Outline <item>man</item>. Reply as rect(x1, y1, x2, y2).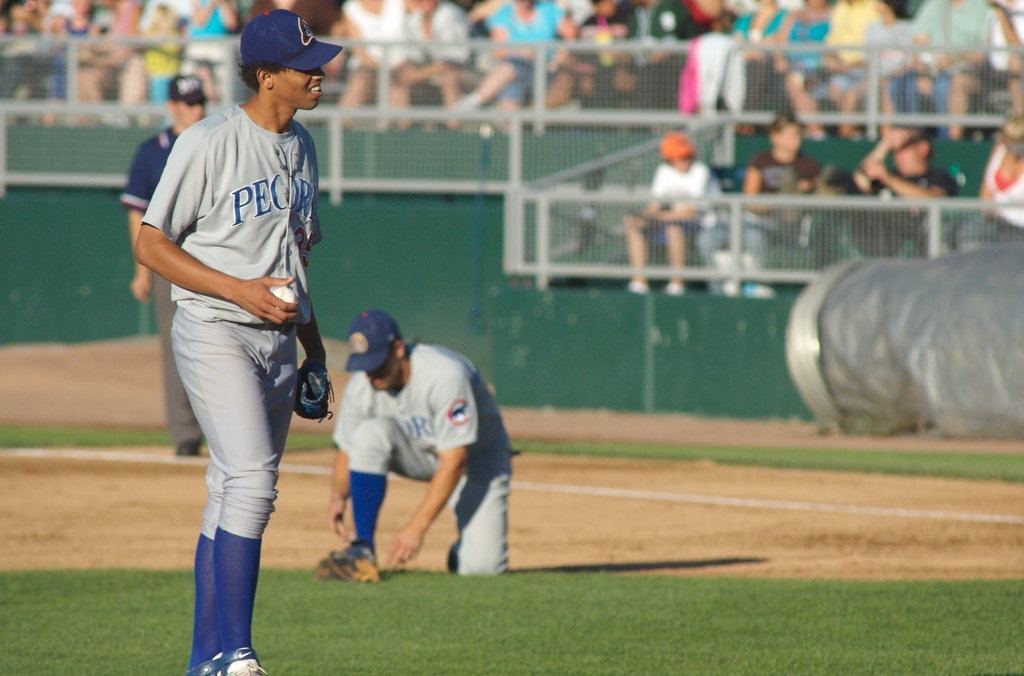
rect(849, 117, 961, 257).
